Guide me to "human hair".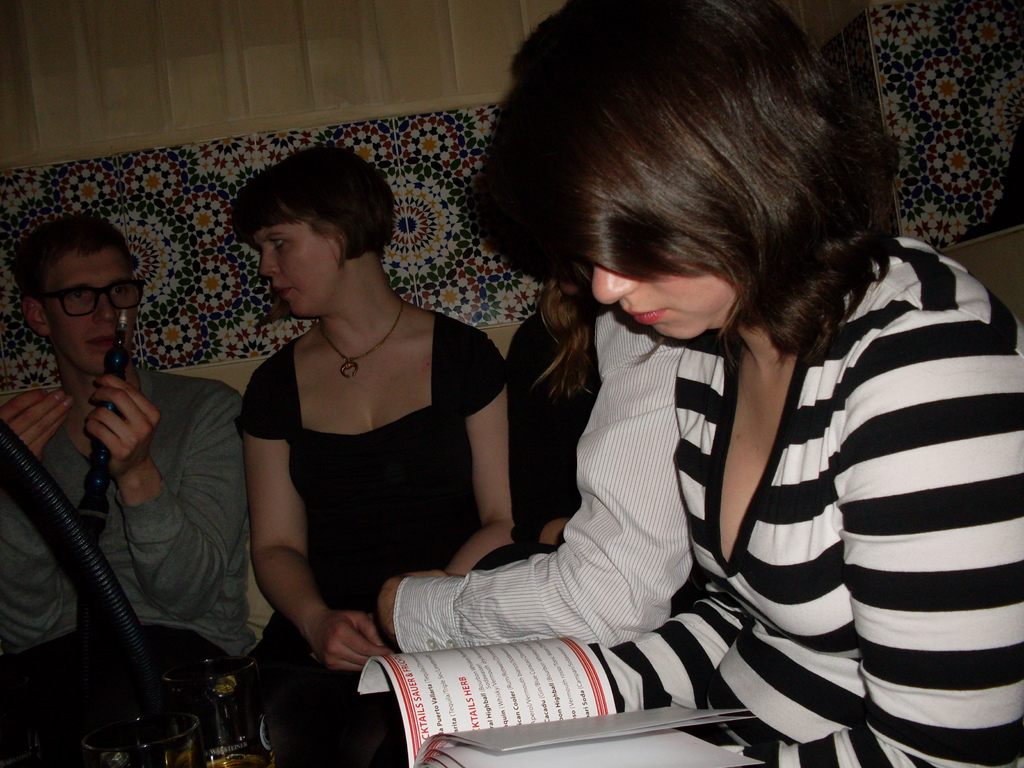
Guidance: left=498, top=0, right=913, bottom=344.
